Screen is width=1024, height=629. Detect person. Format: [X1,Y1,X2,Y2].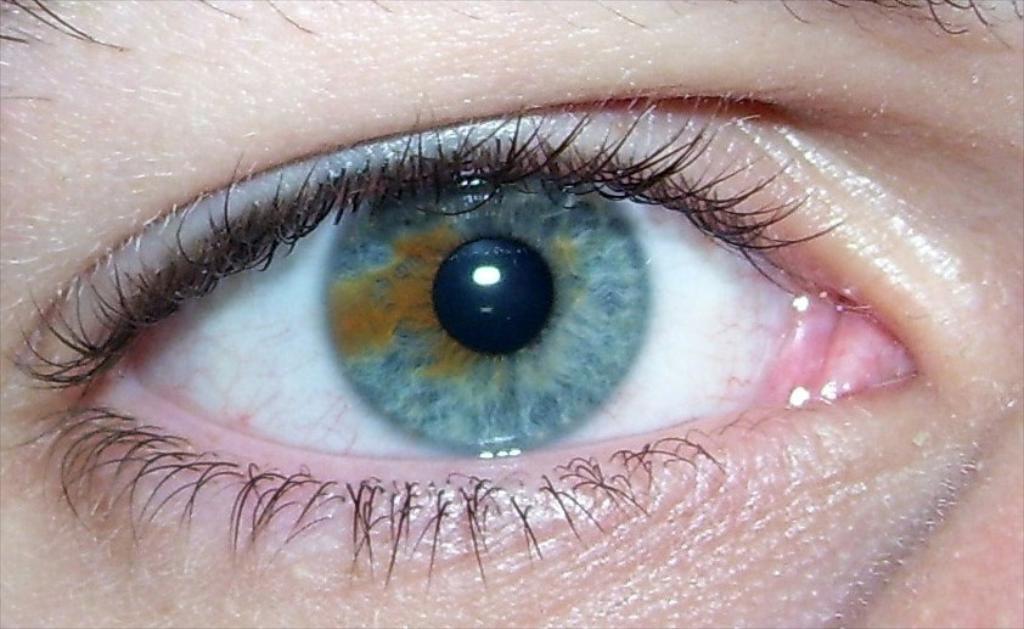
[0,1,1023,628].
